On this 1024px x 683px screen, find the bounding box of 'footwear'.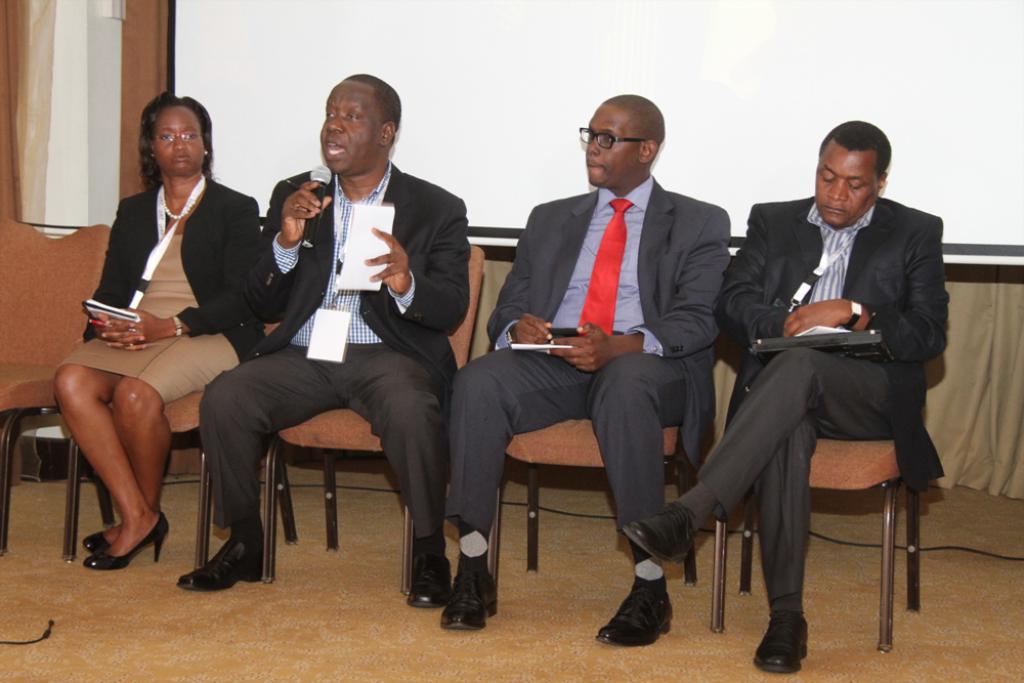
Bounding box: BBox(408, 551, 456, 602).
